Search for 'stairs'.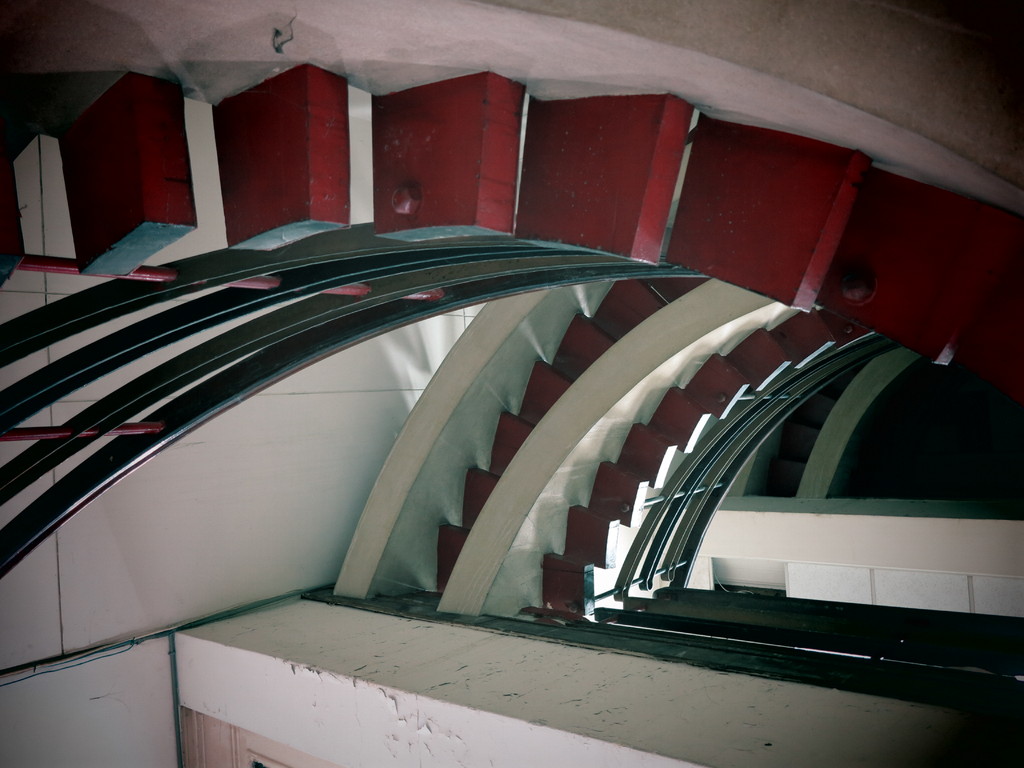
Found at [x1=541, y1=305, x2=884, y2=616].
